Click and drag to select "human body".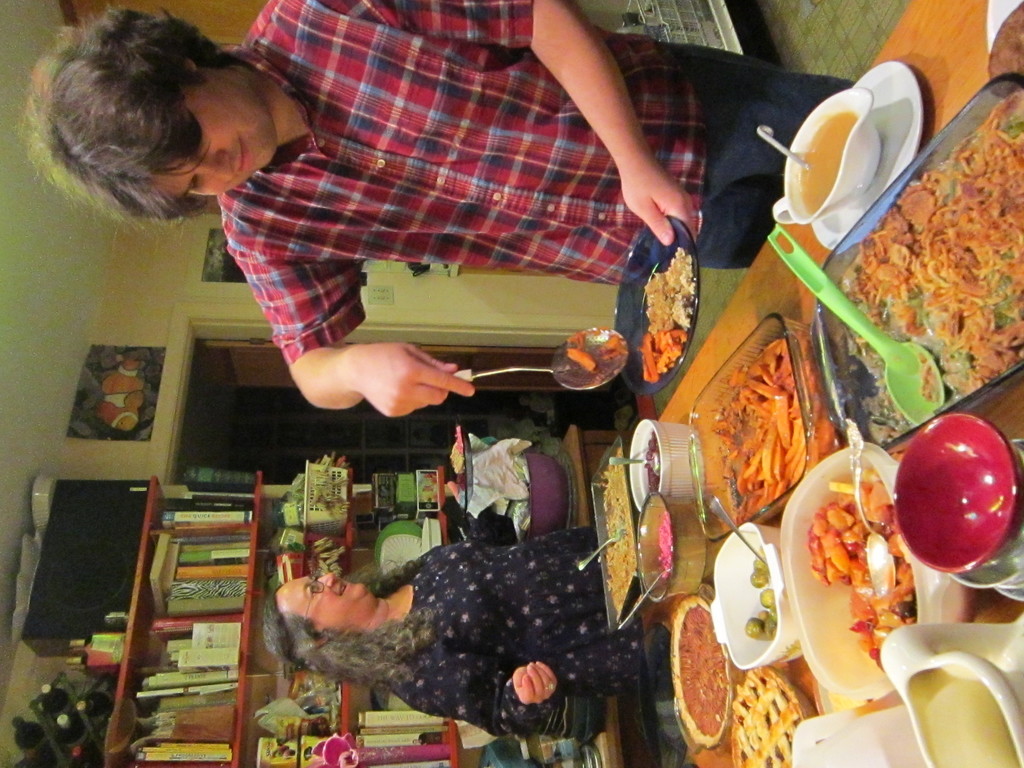
Selection: [17,0,856,423].
